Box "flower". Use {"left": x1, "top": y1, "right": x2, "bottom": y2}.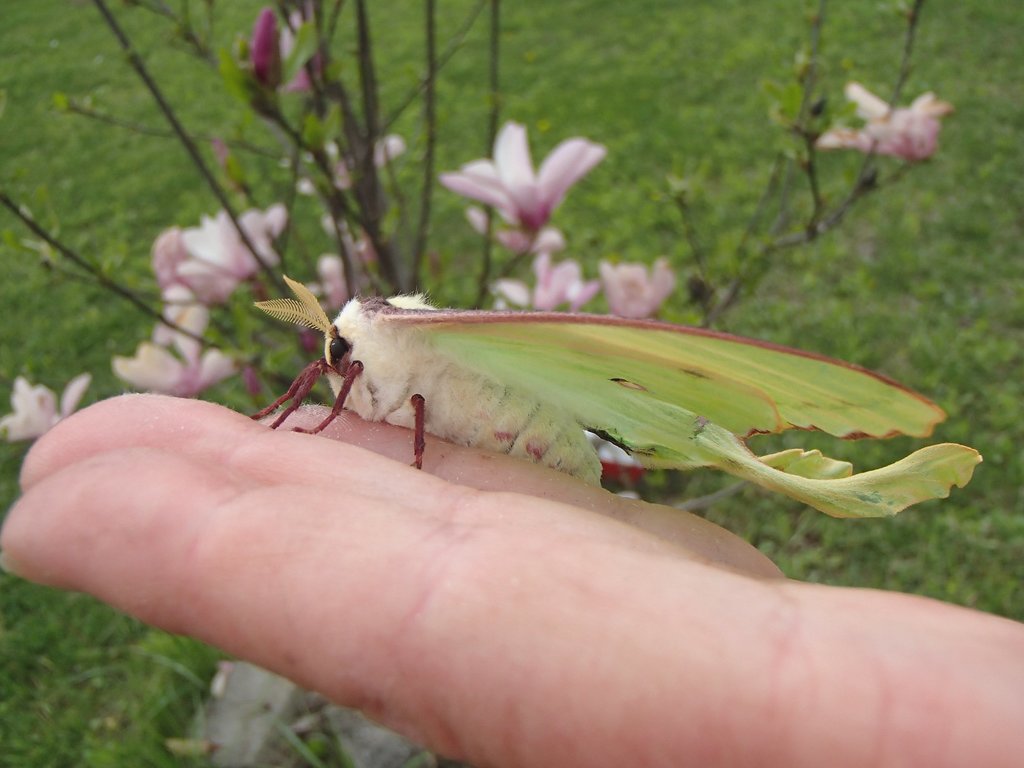
{"left": 107, "top": 340, "right": 234, "bottom": 402}.
